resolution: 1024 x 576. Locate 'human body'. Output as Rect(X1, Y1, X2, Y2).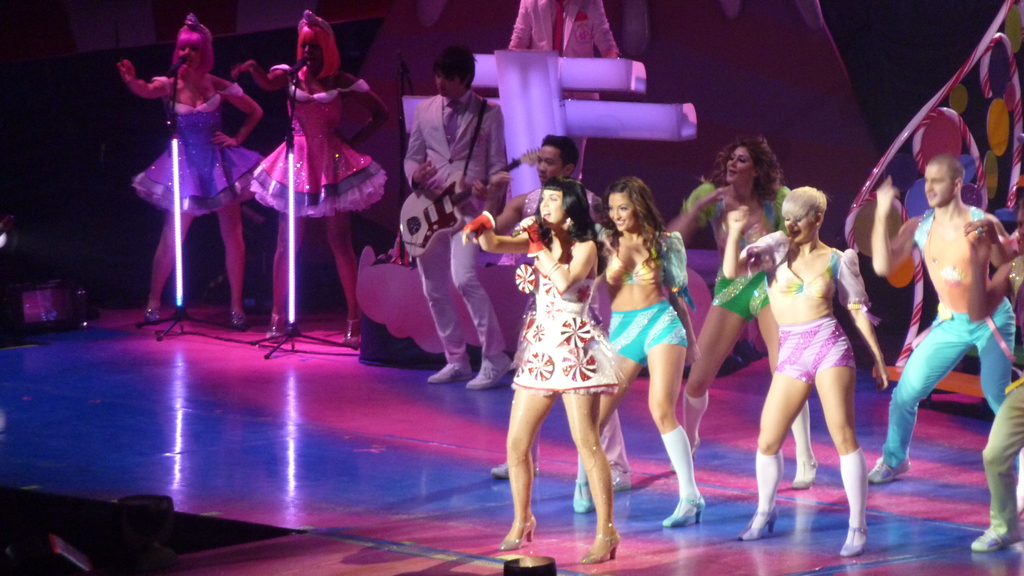
Rect(127, 1, 253, 342).
